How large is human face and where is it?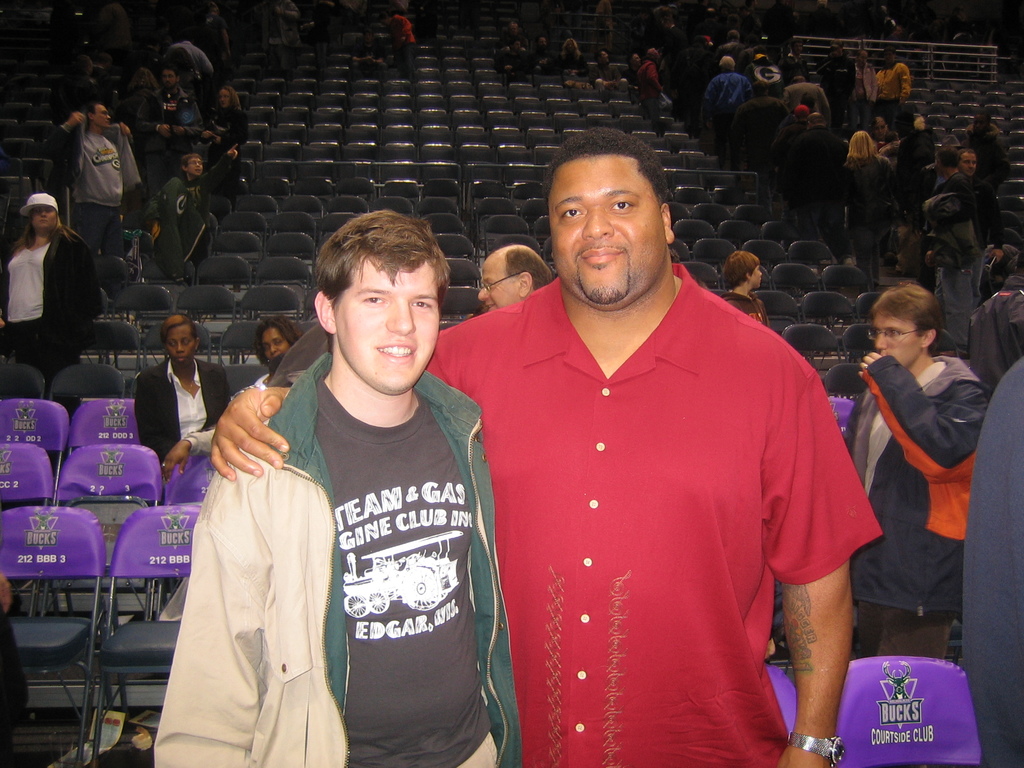
Bounding box: (left=876, top=321, right=920, bottom=368).
